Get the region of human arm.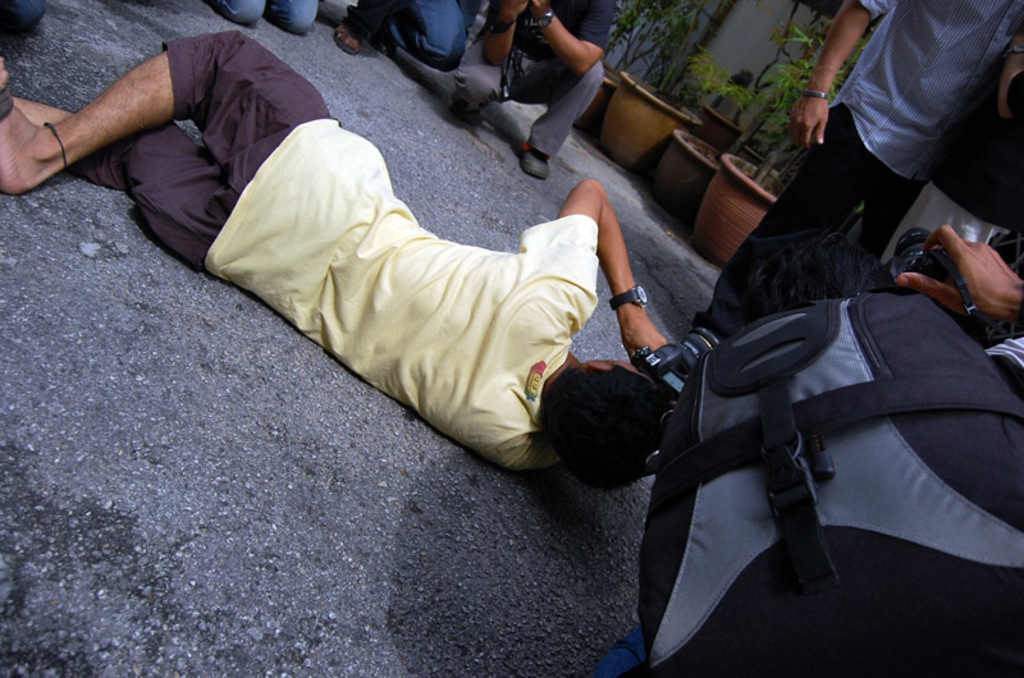
region(566, 179, 667, 356).
